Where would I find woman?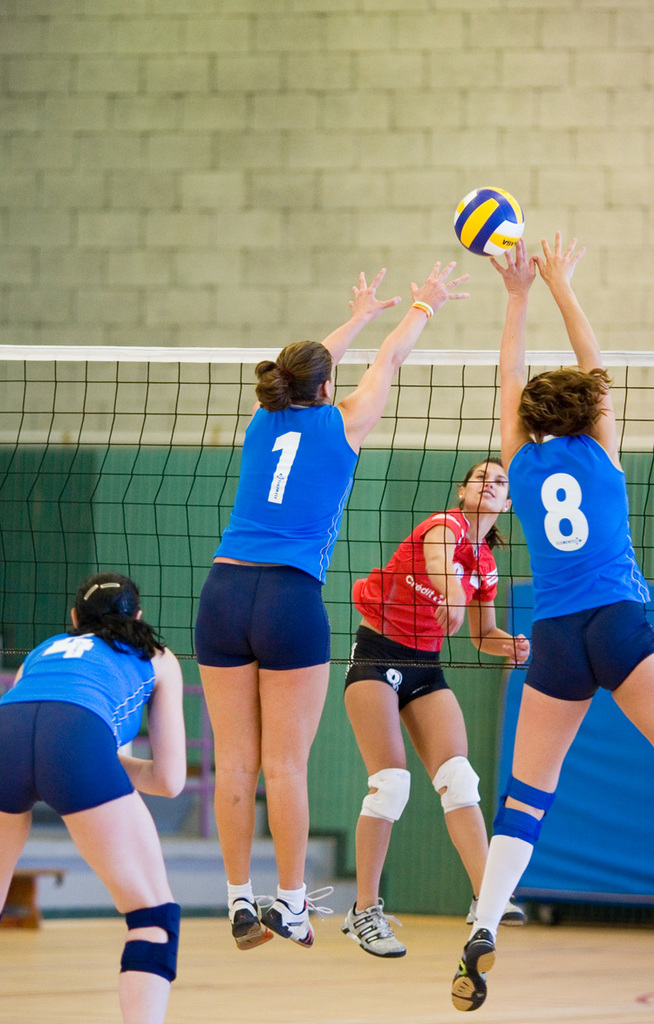
At [x1=330, y1=455, x2=526, y2=961].
